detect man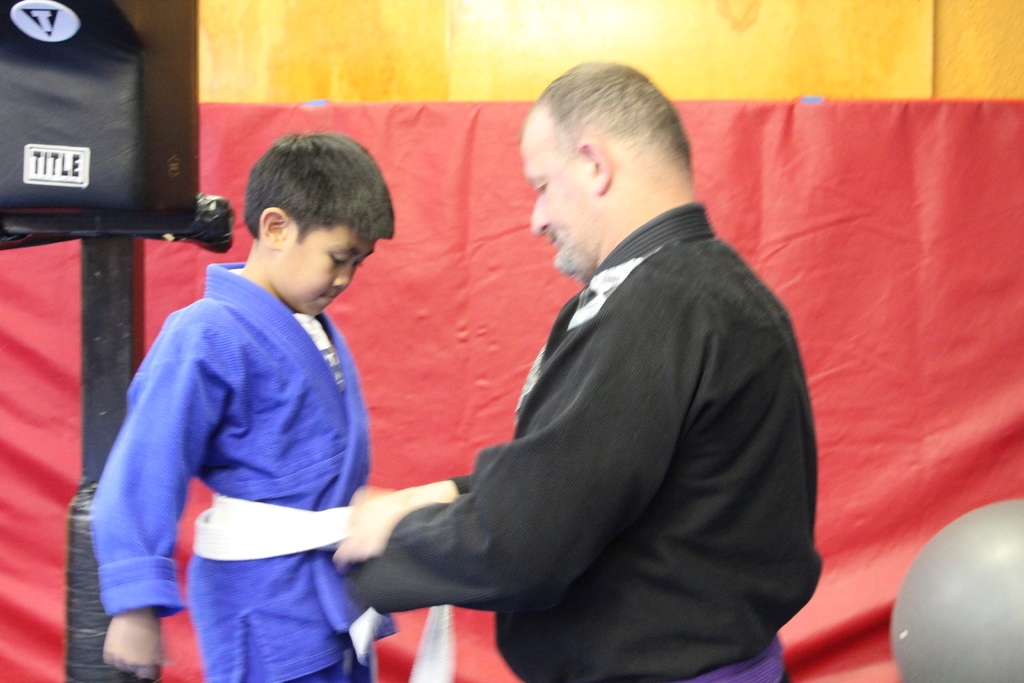
x1=351 y1=58 x2=822 y2=679
